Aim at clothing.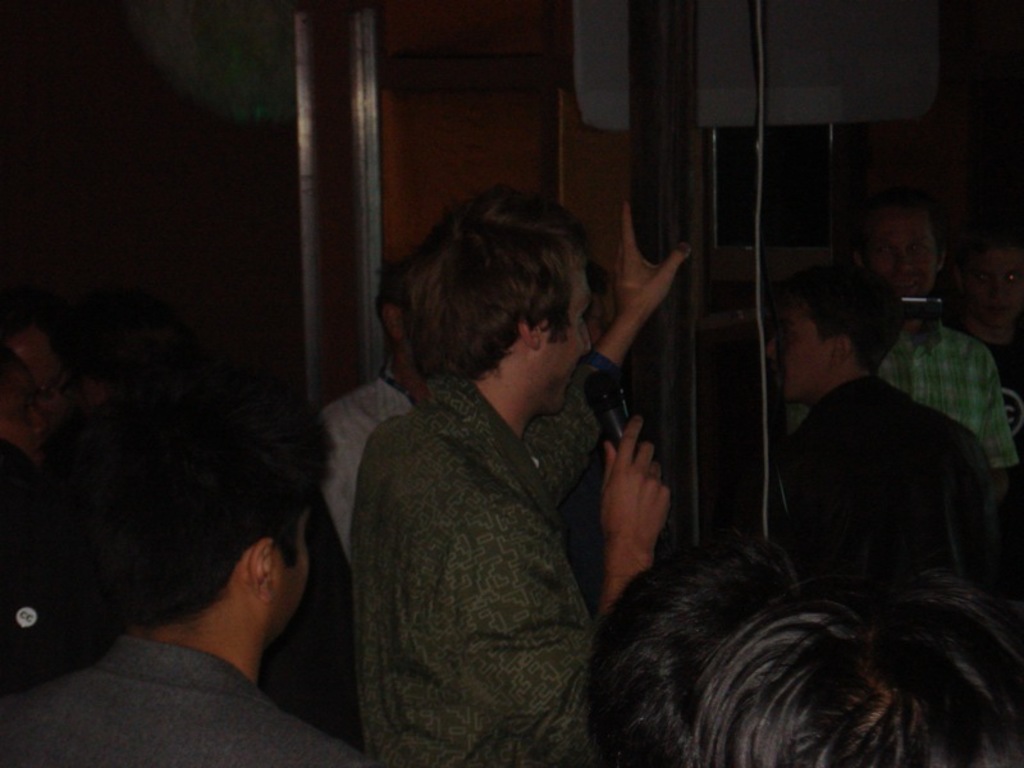
Aimed at (321, 375, 419, 572).
